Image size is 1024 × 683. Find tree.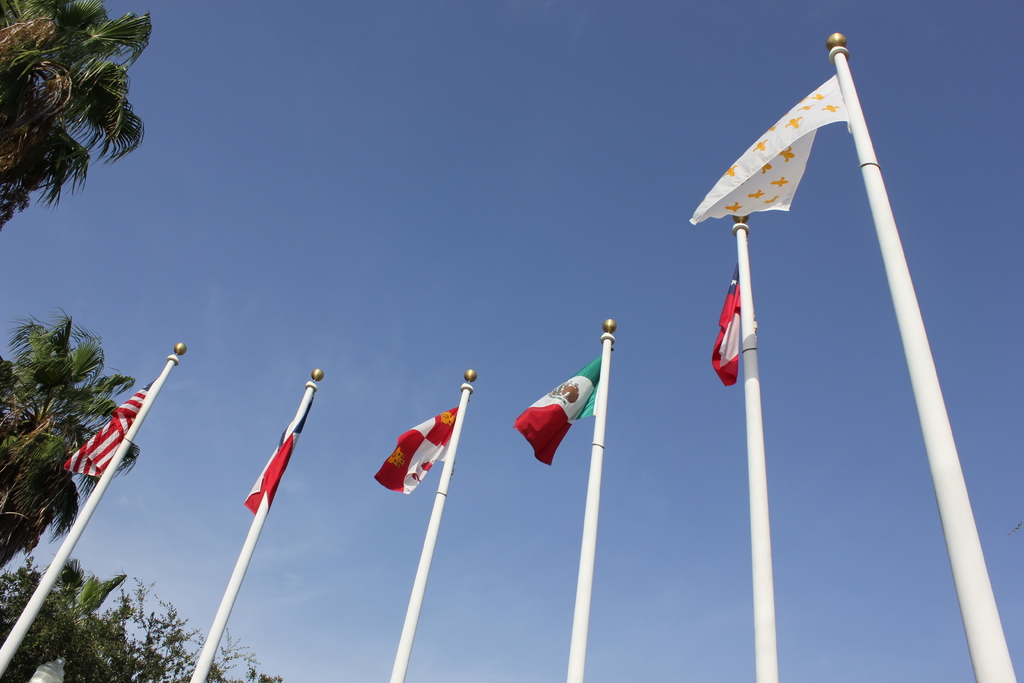
[0,303,140,568].
